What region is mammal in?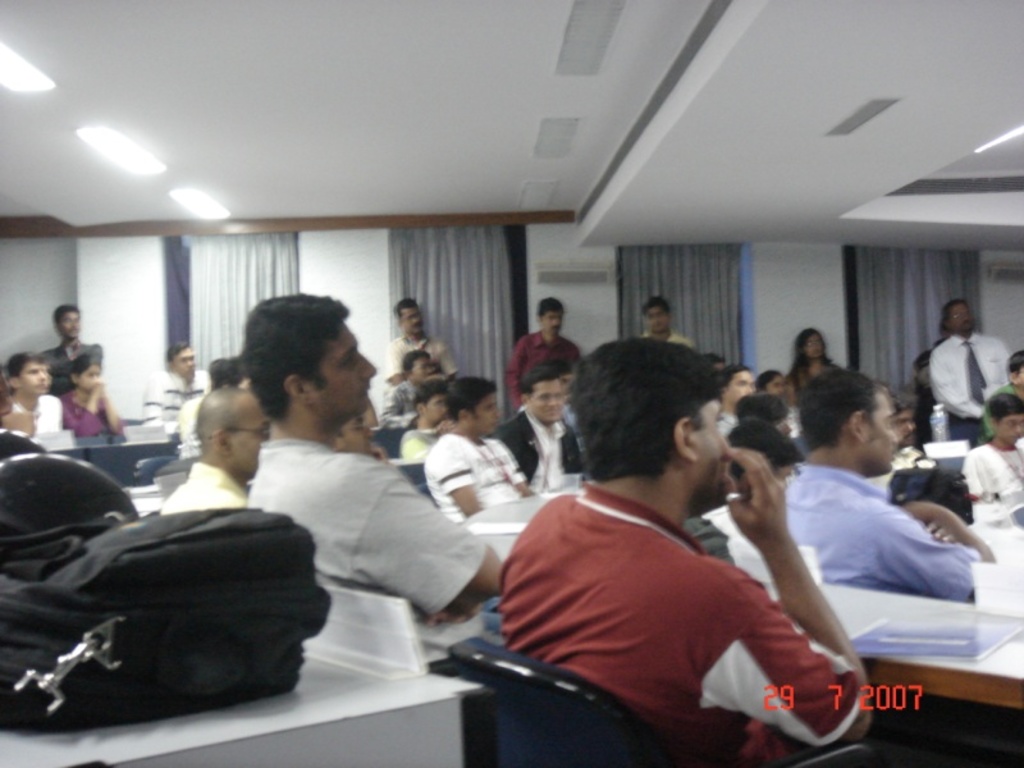
[x1=795, y1=332, x2=842, y2=394].
